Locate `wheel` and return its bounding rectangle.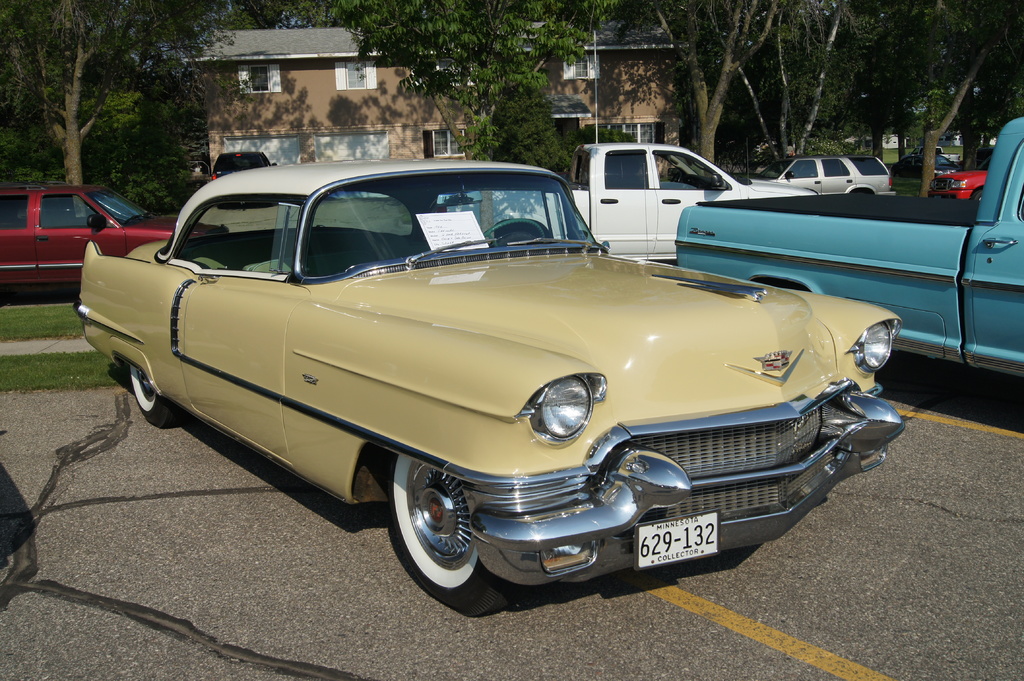
bbox=(124, 355, 196, 439).
